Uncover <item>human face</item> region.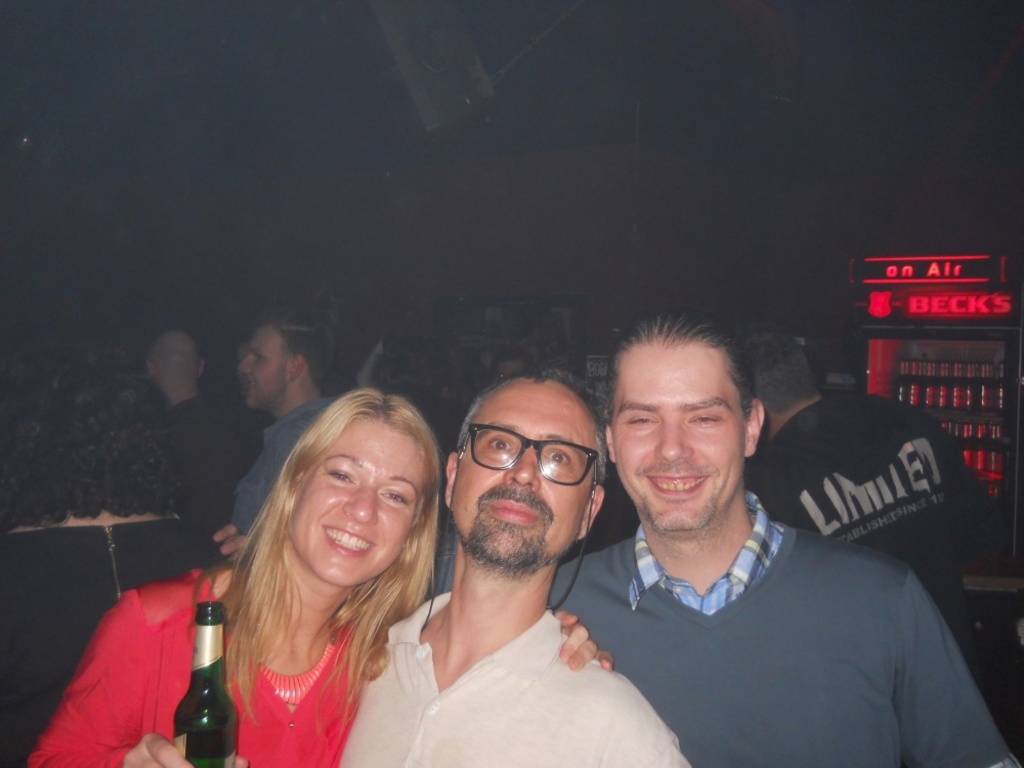
Uncovered: (611,334,741,529).
